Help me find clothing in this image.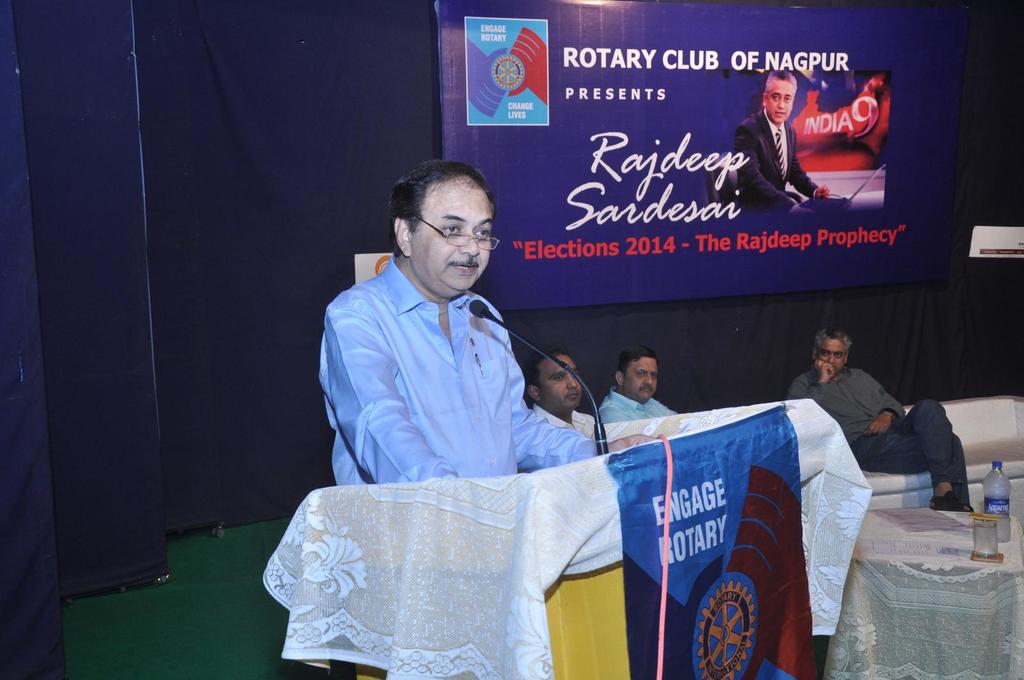
Found it: [327, 256, 617, 489].
